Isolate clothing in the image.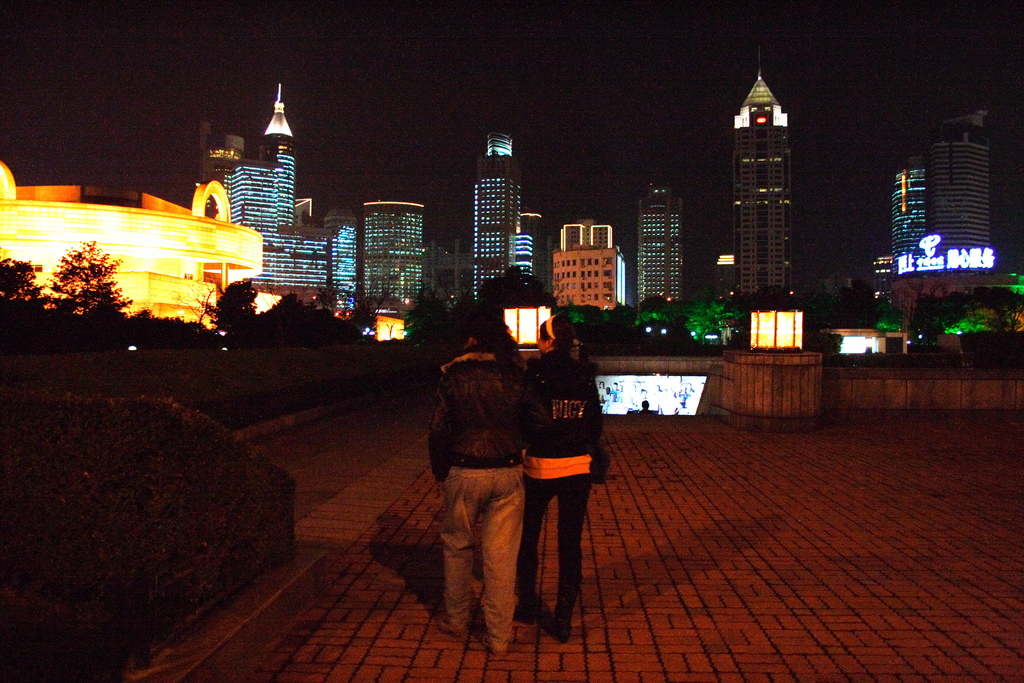
Isolated region: 529:347:595:625.
